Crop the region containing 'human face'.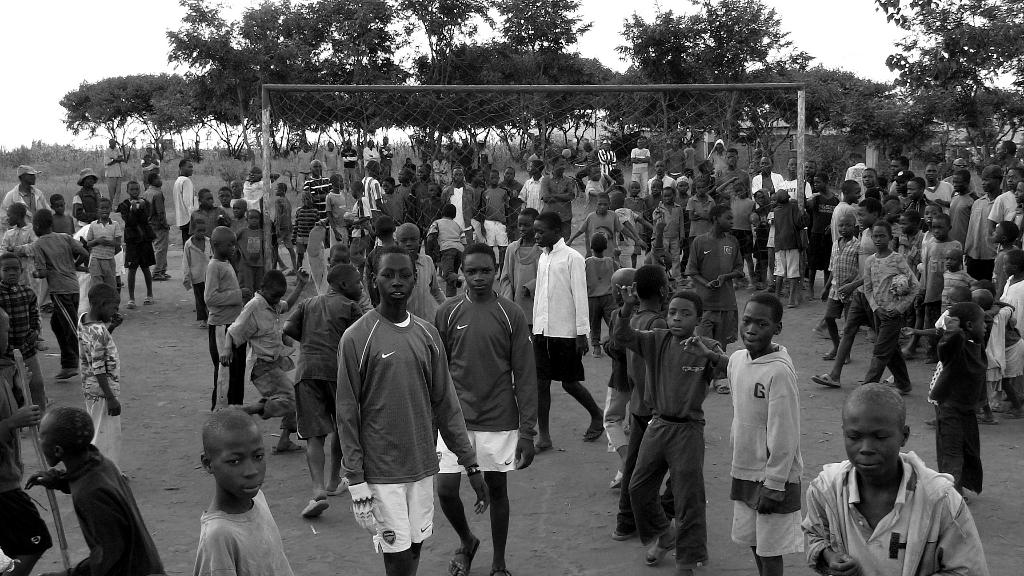
Crop region: left=465, top=250, right=496, bottom=291.
